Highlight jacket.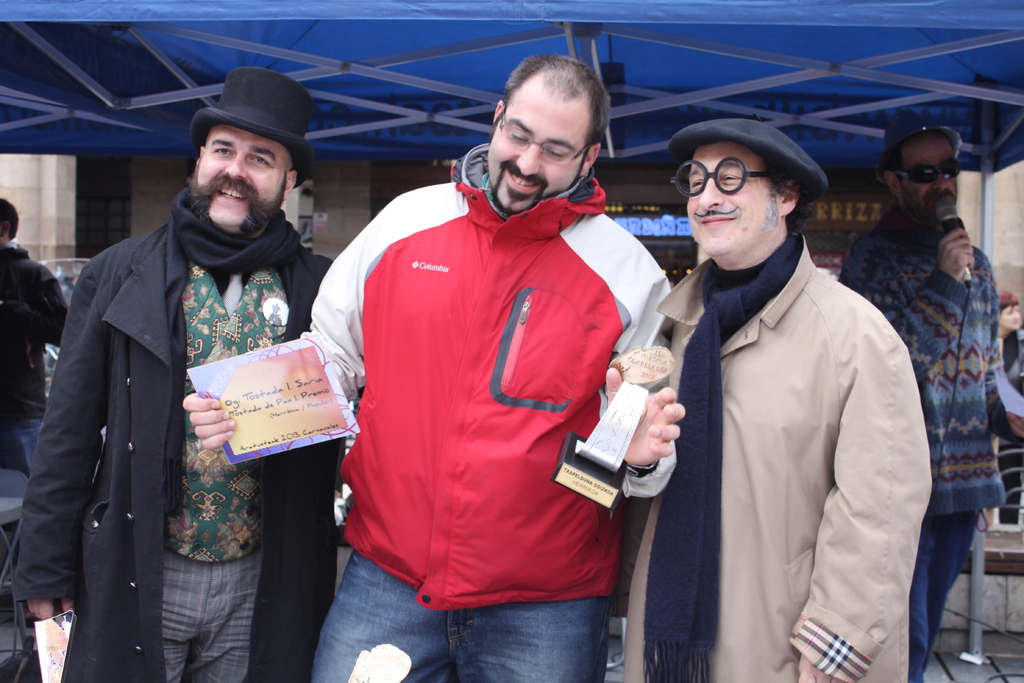
Highlighted region: left=5, top=217, right=335, bottom=680.
